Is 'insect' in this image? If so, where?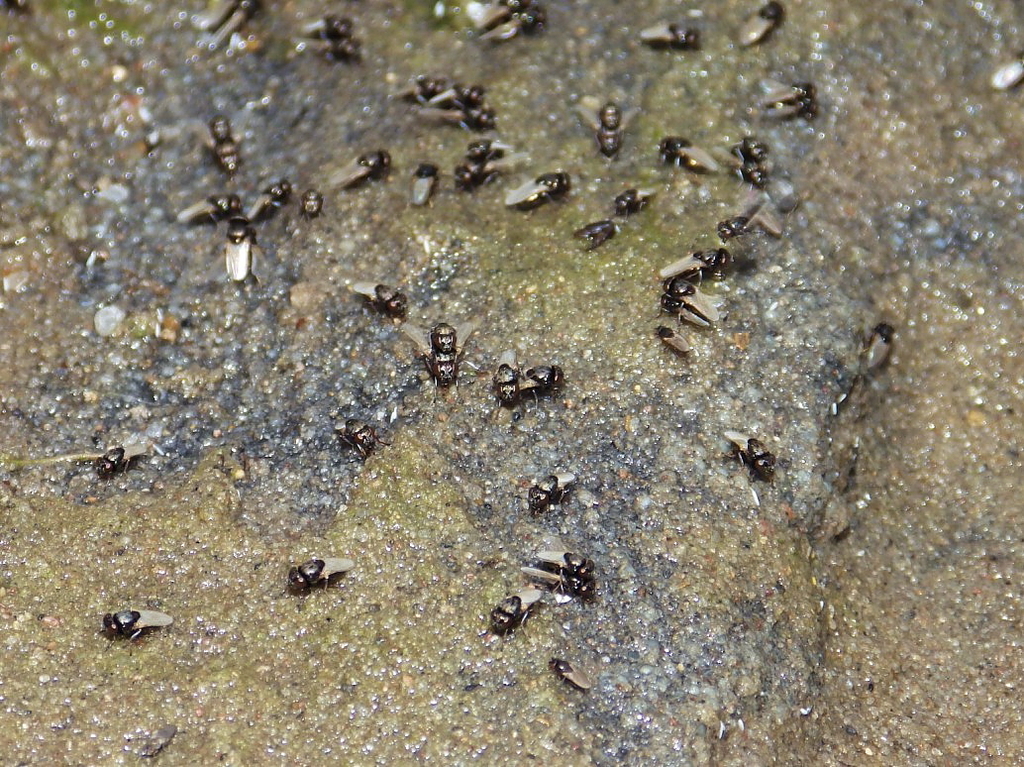
Yes, at l=725, t=427, r=775, b=486.
